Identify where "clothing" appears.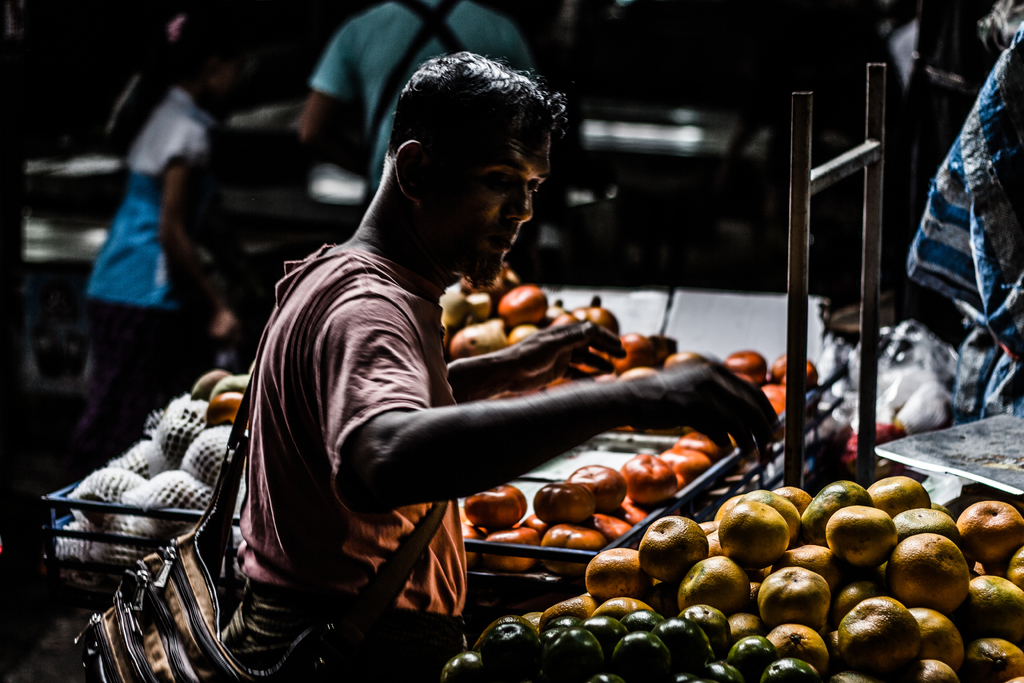
Appears at <region>310, 0, 537, 204</region>.
